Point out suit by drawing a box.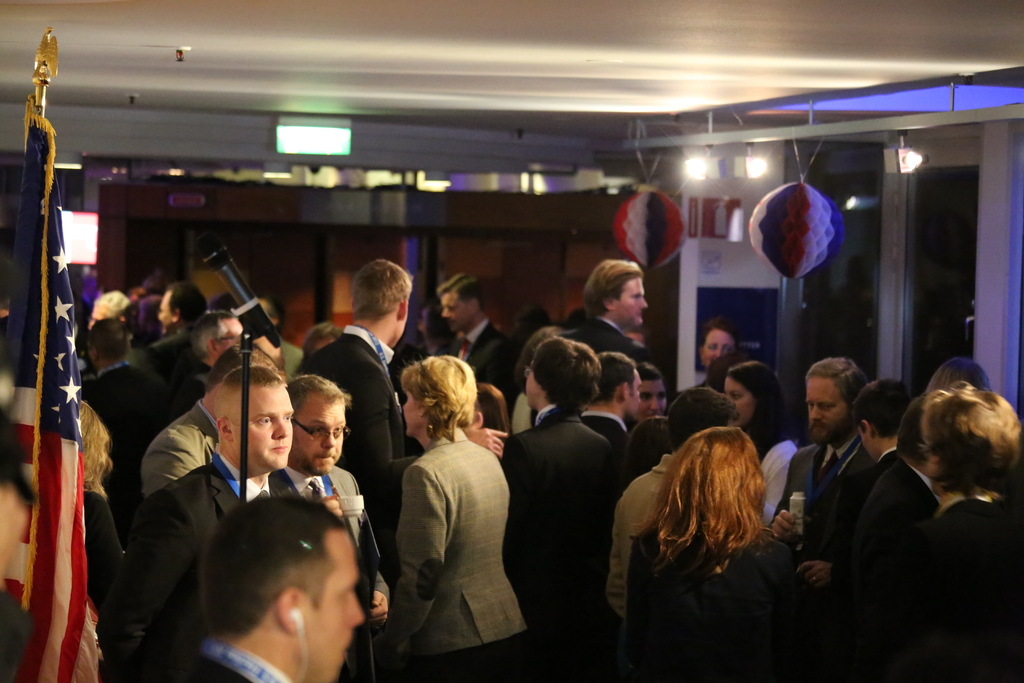
{"x1": 189, "y1": 636, "x2": 289, "y2": 682}.
